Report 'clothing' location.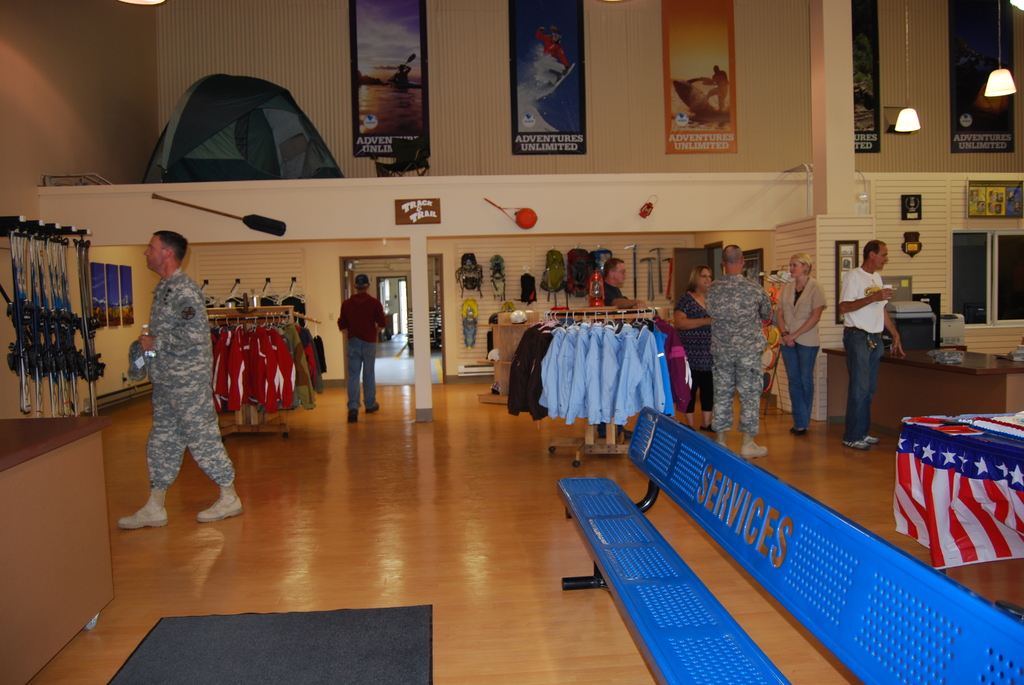
Report: 139,261,238,488.
